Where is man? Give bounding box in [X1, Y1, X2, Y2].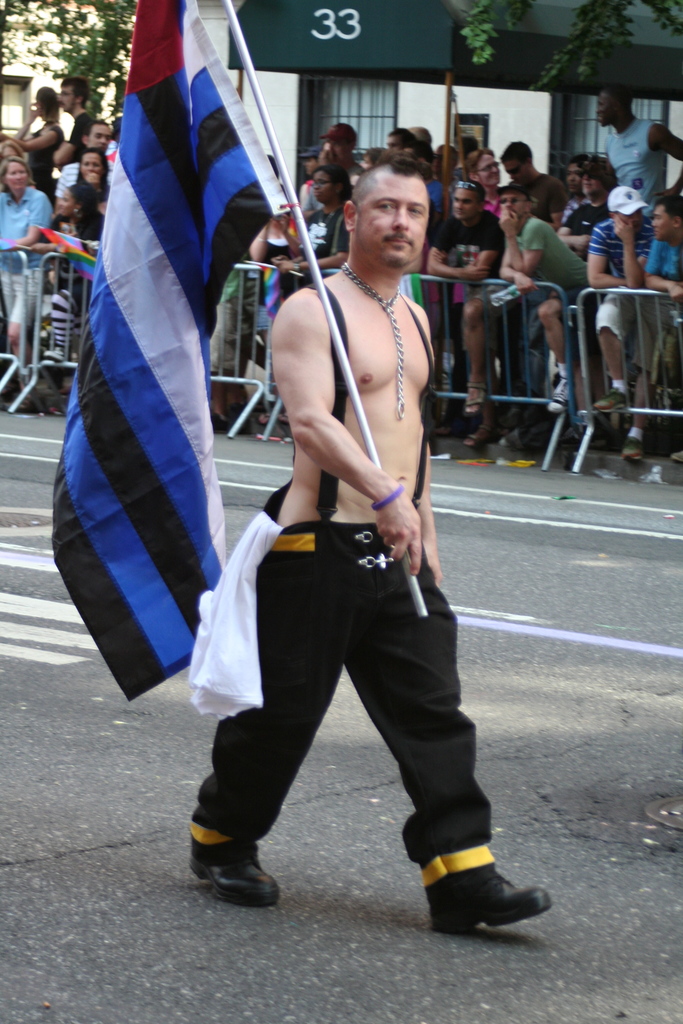
[583, 183, 668, 464].
